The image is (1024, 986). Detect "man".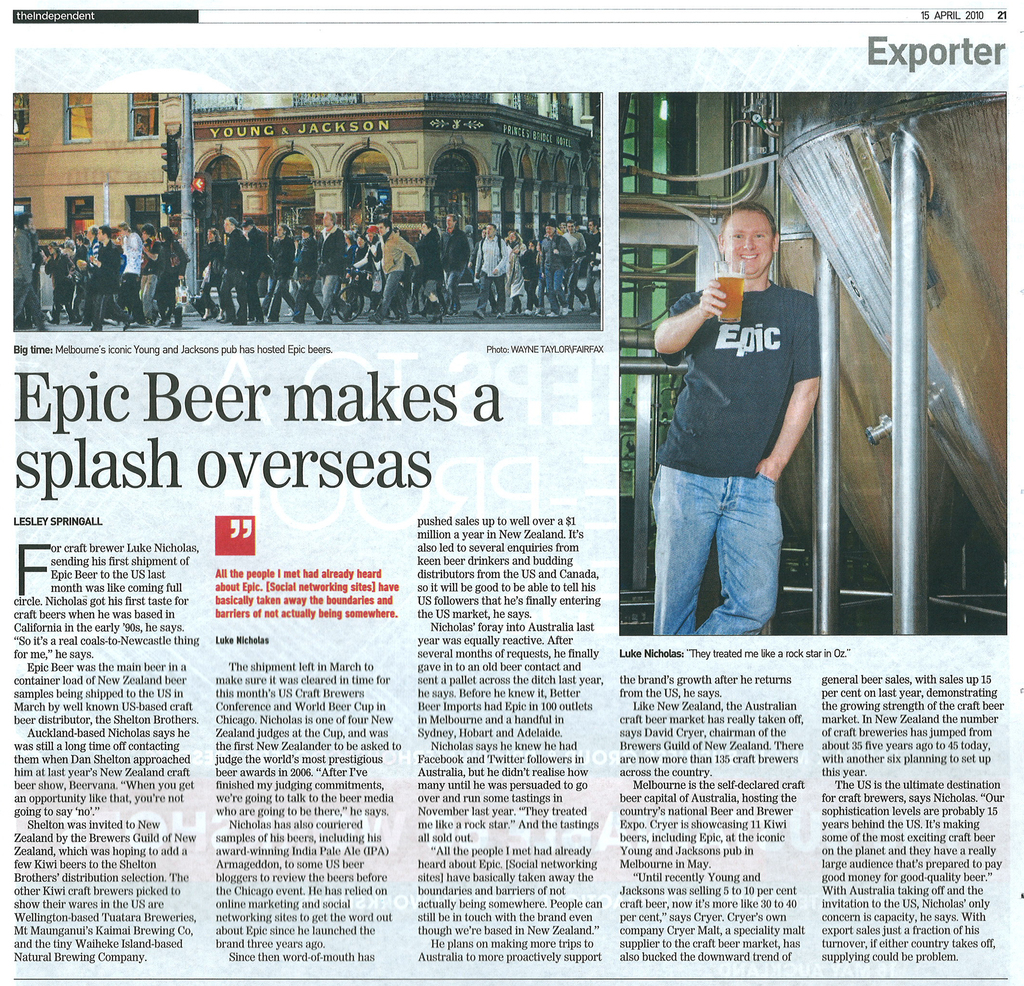
Detection: (478,223,517,321).
